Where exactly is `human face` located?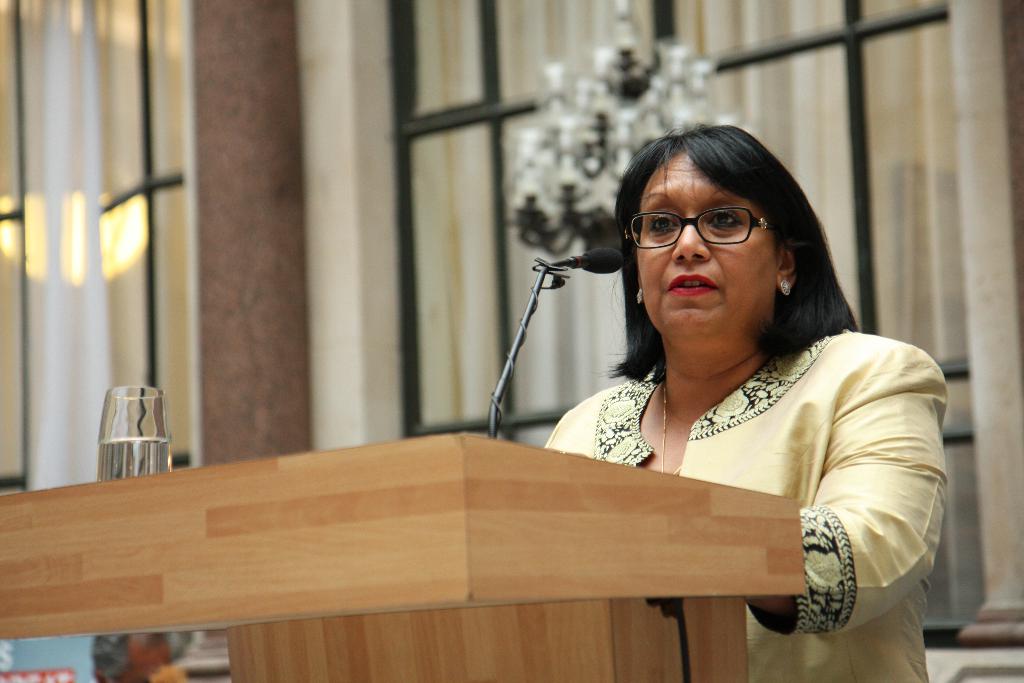
Its bounding box is [x1=636, y1=140, x2=779, y2=334].
